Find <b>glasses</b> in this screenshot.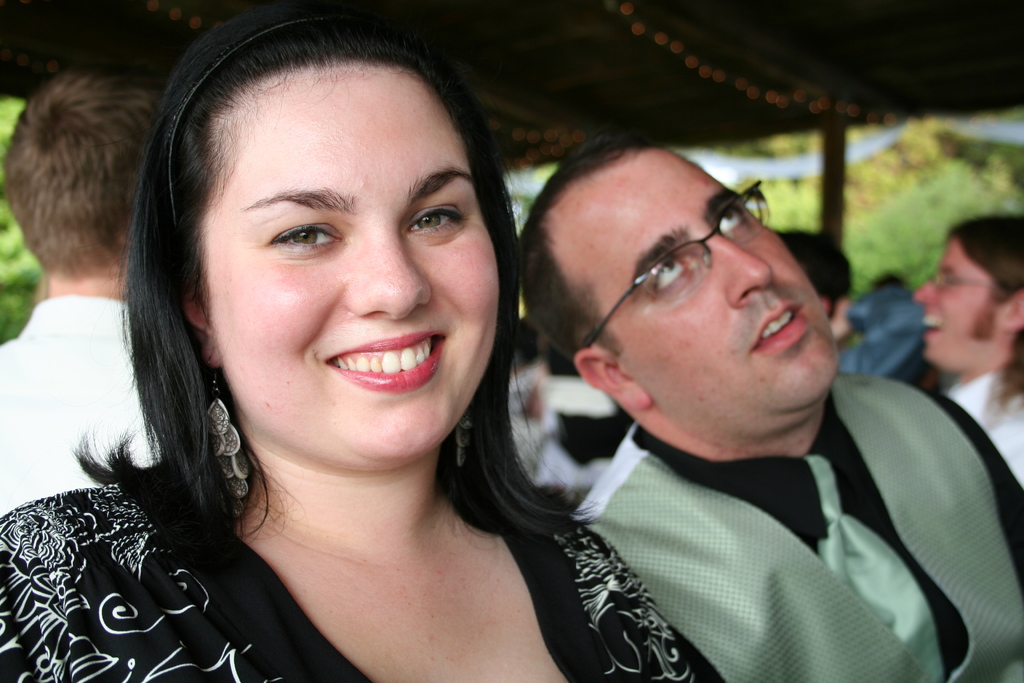
The bounding box for <b>glasses</b> is 573,204,815,318.
